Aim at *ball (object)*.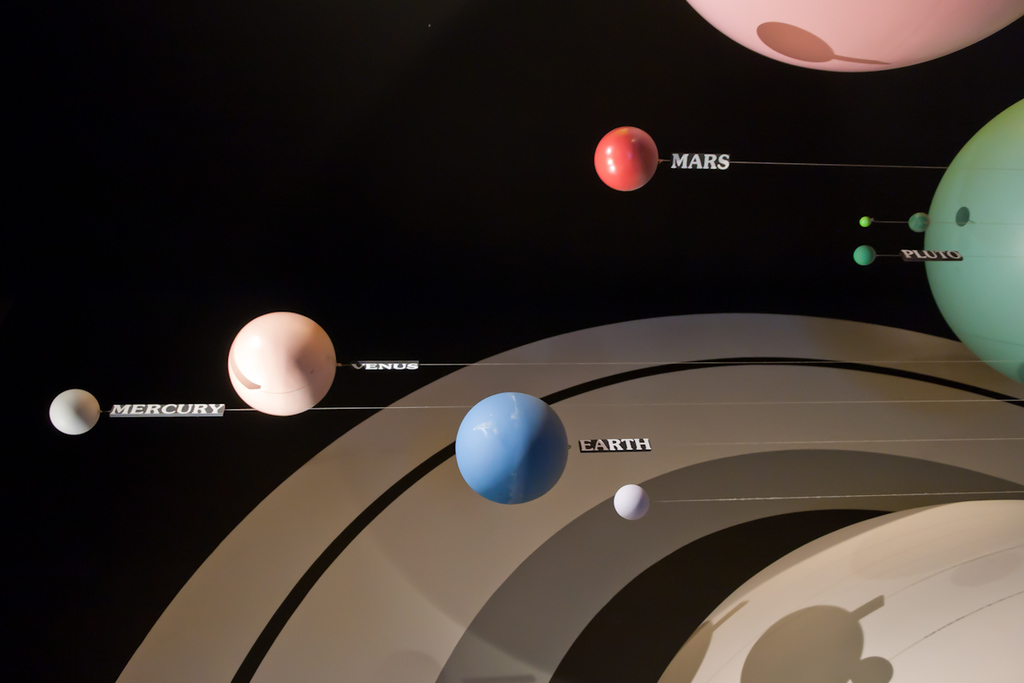
Aimed at [x1=854, y1=246, x2=877, y2=269].
